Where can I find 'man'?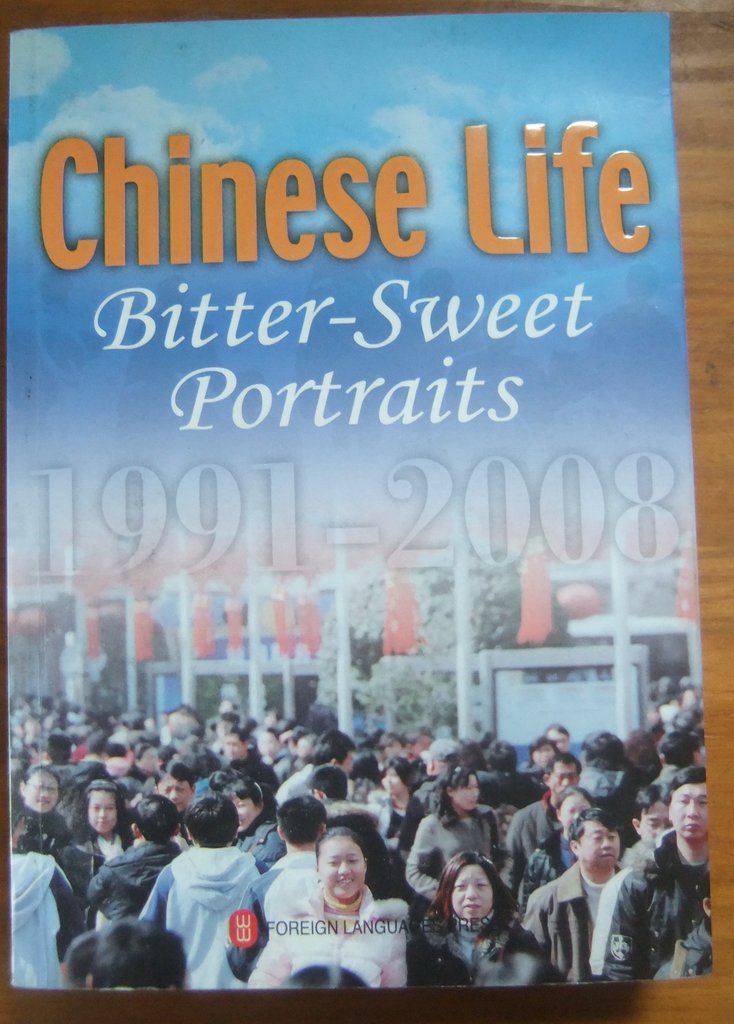
You can find it at (x1=496, y1=753, x2=586, y2=888).
